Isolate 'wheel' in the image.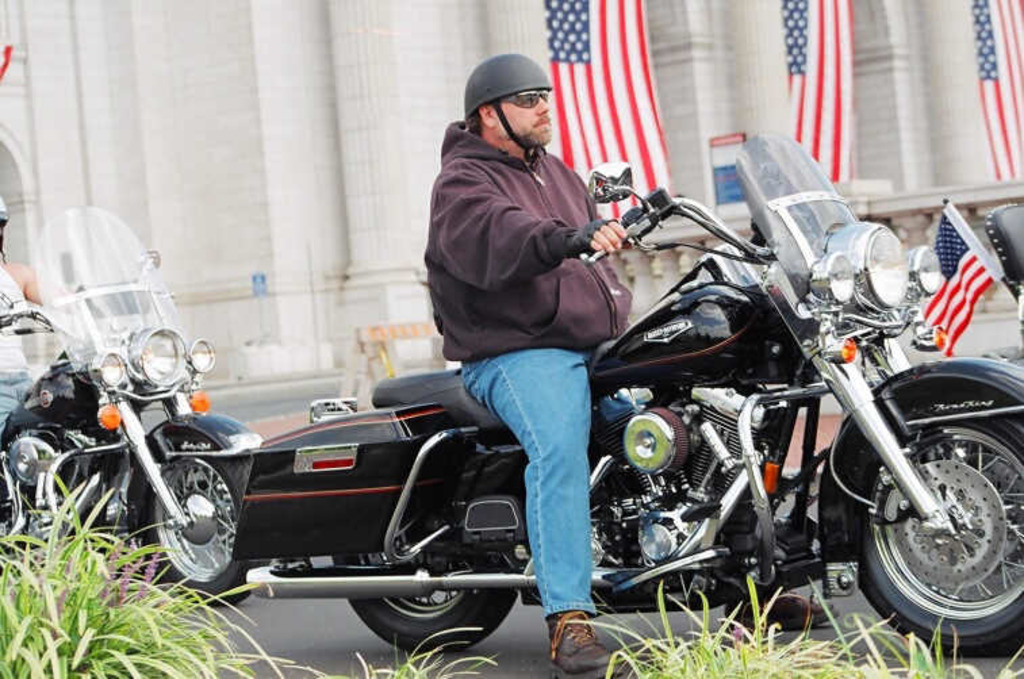
Isolated region: bbox=[335, 538, 532, 652].
